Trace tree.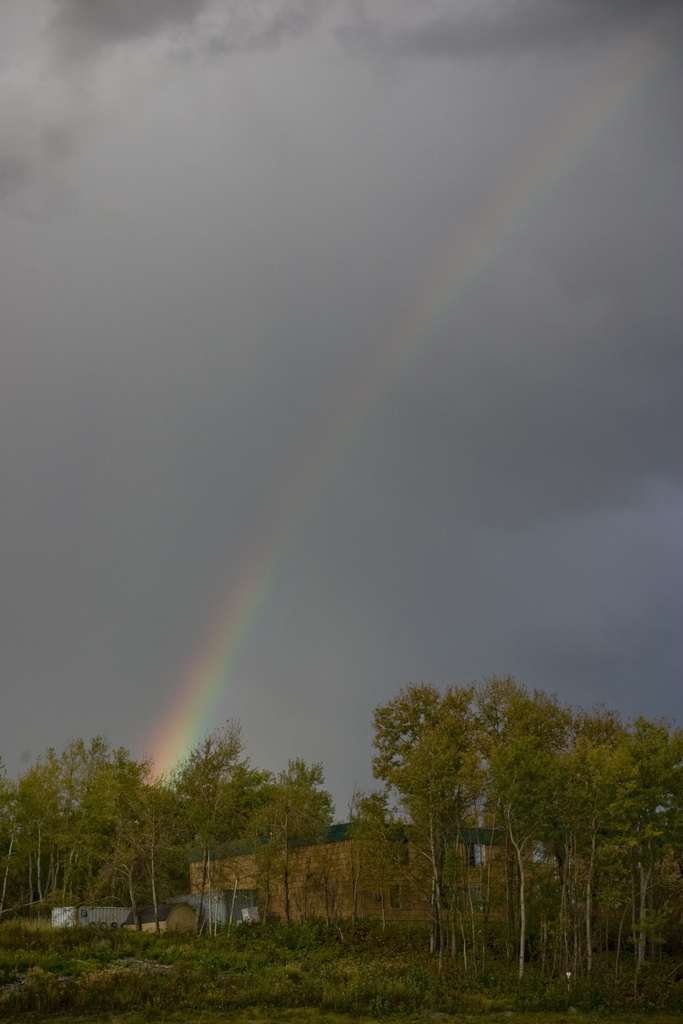
Traced to [x1=236, y1=753, x2=338, y2=937].
